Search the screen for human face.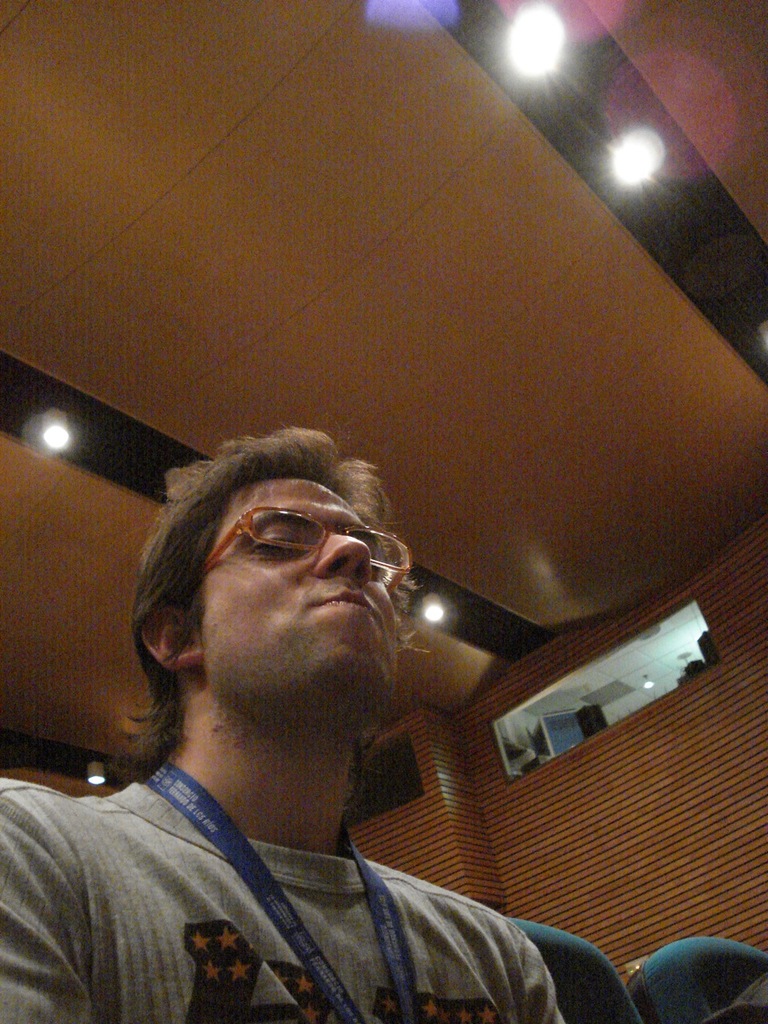
Found at locate(192, 465, 407, 686).
